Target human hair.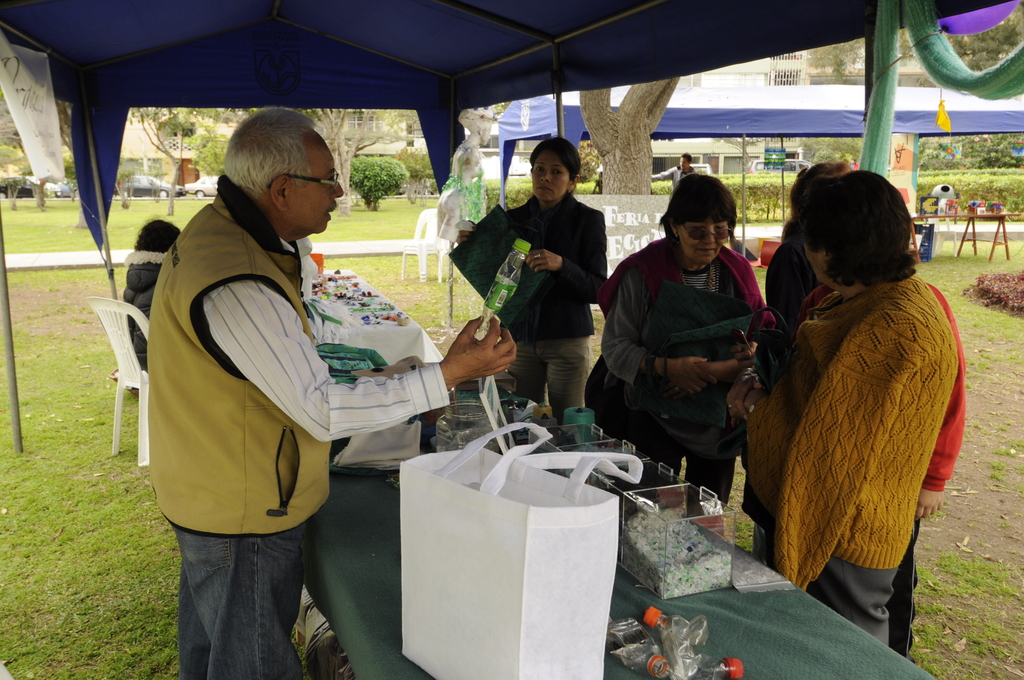
Target region: box=[794, 165, 931, 304].
